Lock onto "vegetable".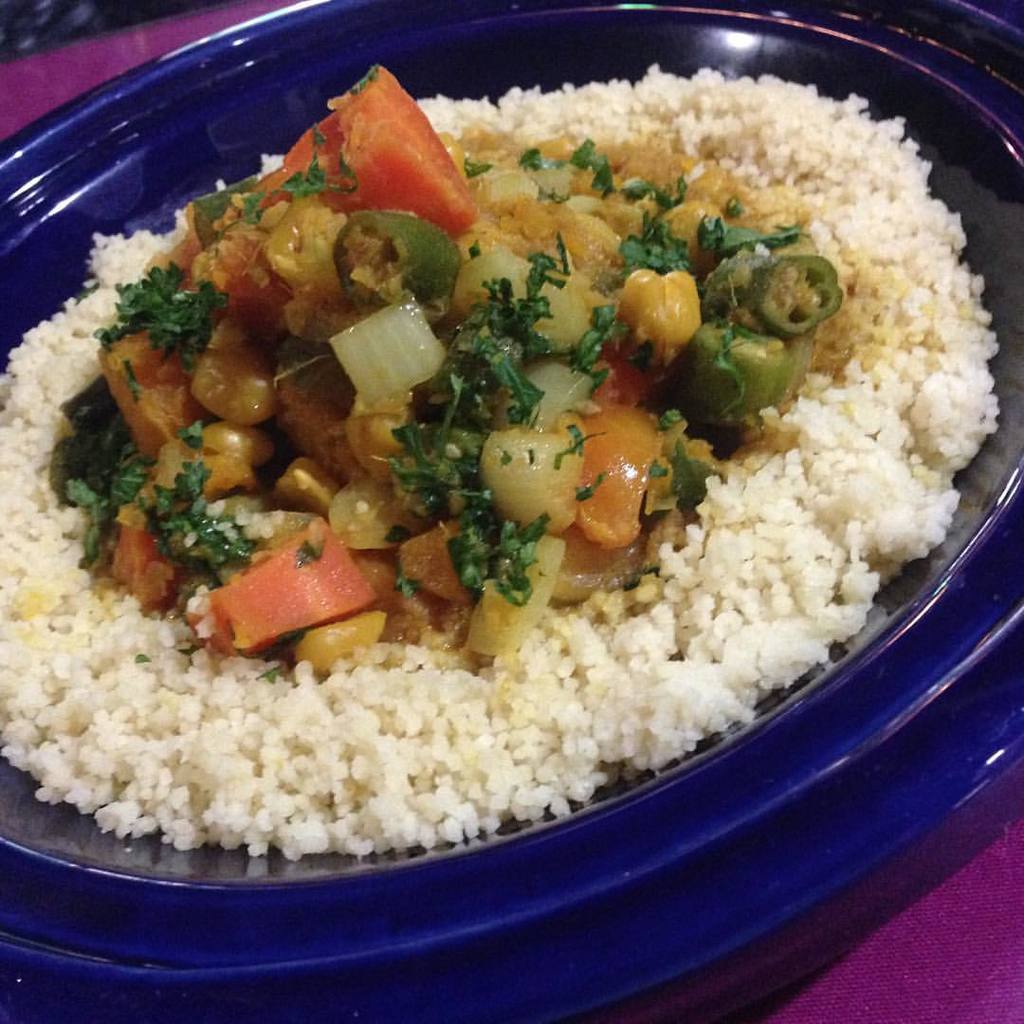
Locked: 176:226:295:342.
